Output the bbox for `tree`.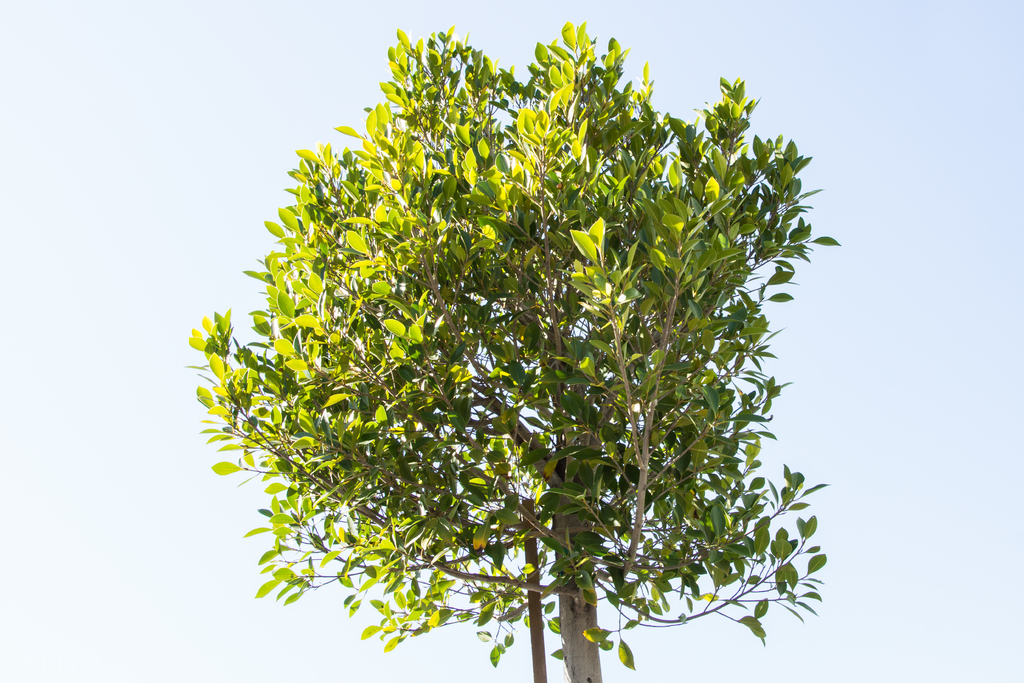
[145,0,898,662].
